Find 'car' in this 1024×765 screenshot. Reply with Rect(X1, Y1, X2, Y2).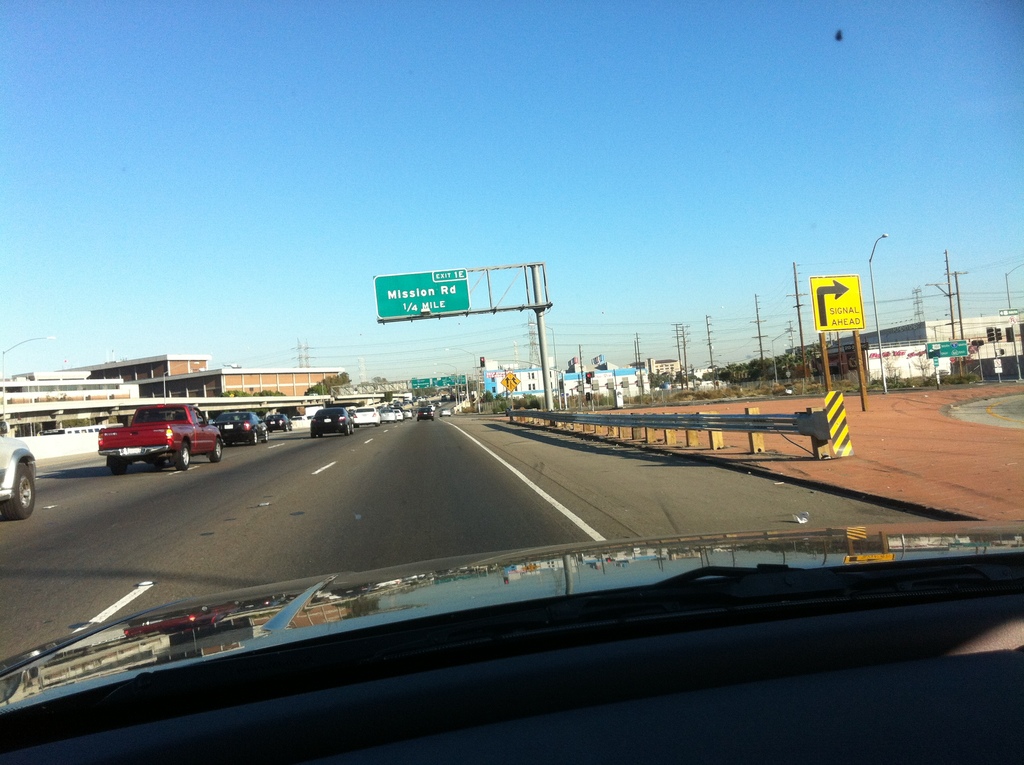
Rect(392, 408, 403, 421).
